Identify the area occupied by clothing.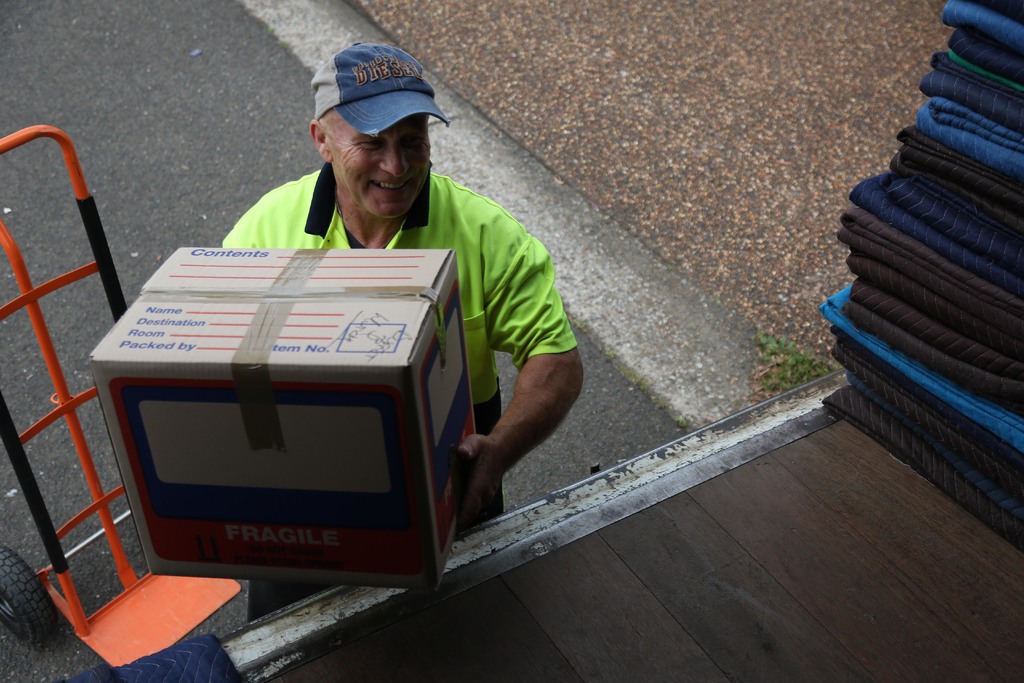
Area: (x1=219, y1=163, x2=581, y2=404).
